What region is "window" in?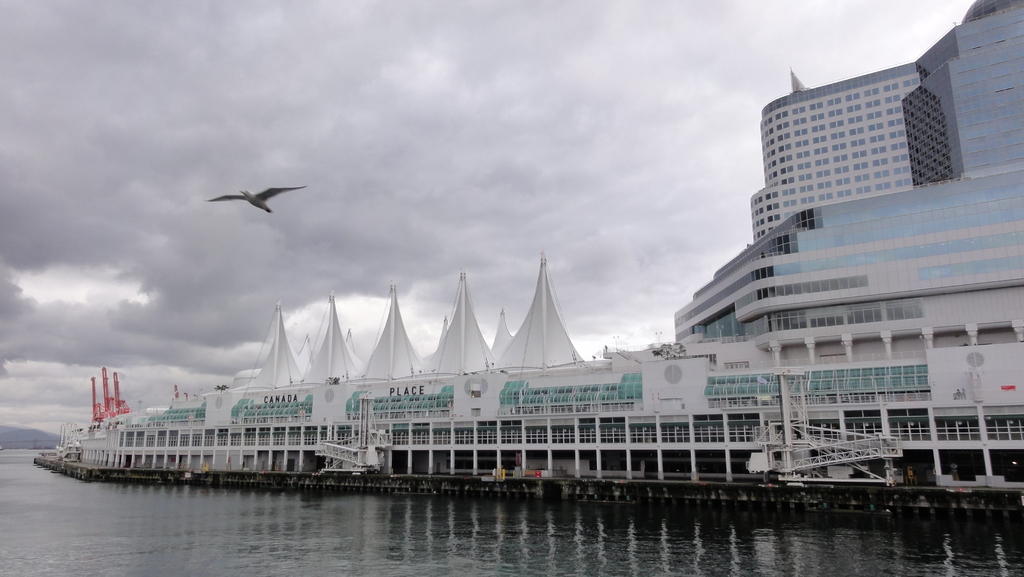
829,129,845,140.
